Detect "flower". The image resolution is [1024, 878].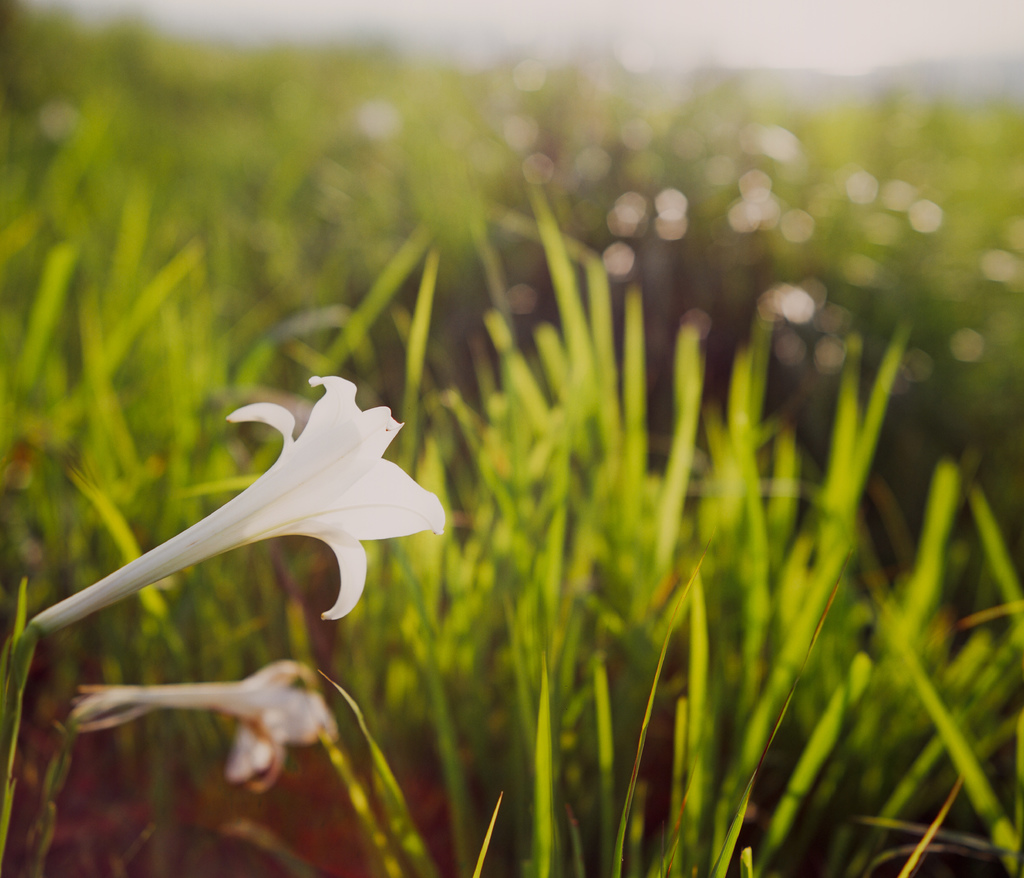
[x1=64, y1=661, x2=341, y2=800].
